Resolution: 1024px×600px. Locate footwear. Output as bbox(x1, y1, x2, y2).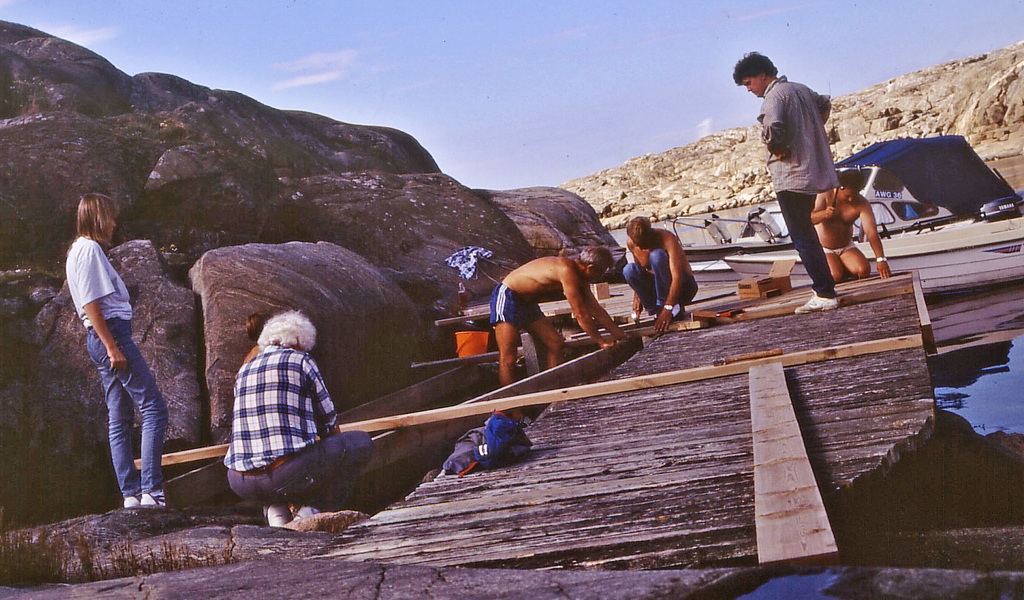
bbox(118, 490, 142, 510).
